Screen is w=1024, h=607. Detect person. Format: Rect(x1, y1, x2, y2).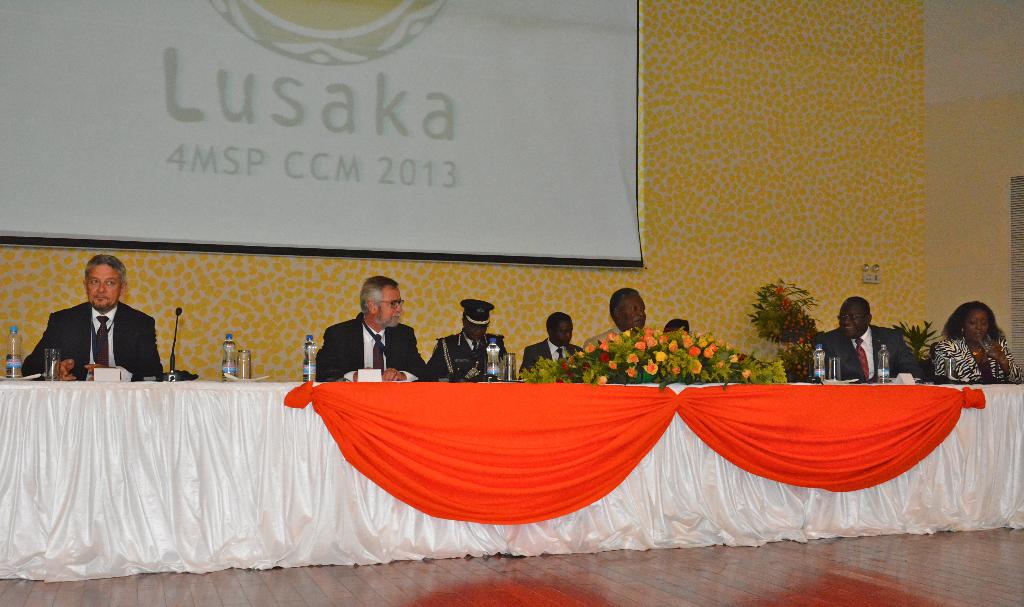
Rect(22, 255, 166, 380).
